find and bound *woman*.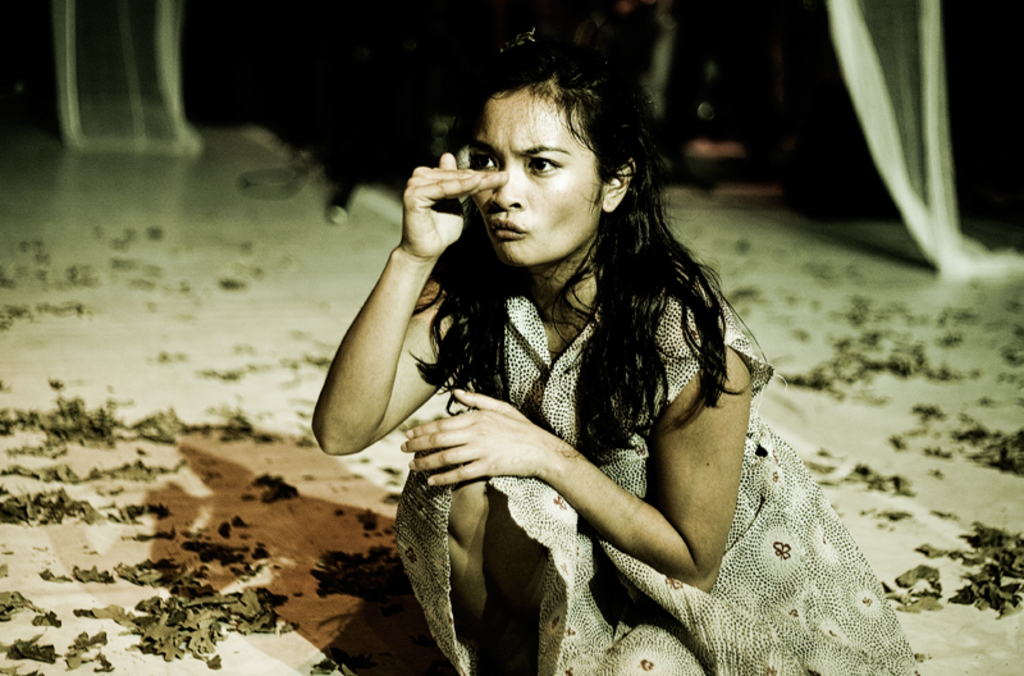
Bound: Rect(316, 45, 813, 675).
